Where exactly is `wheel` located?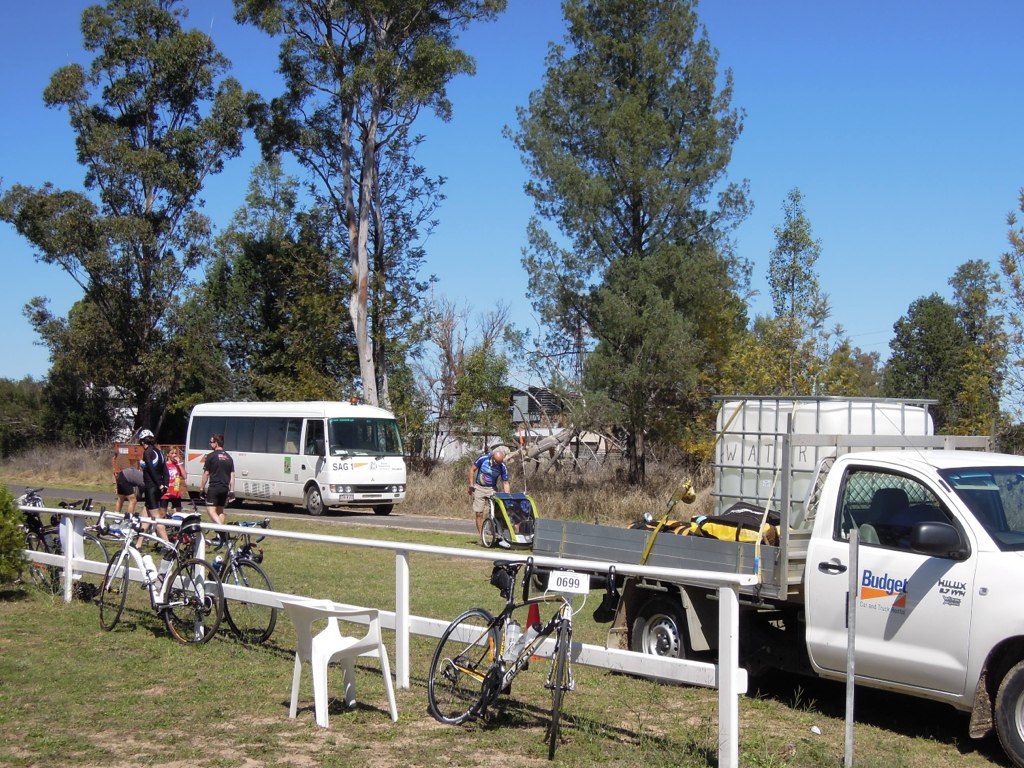
Its bounding box is <bbox>95, 548, 129, 630</bbox>.
